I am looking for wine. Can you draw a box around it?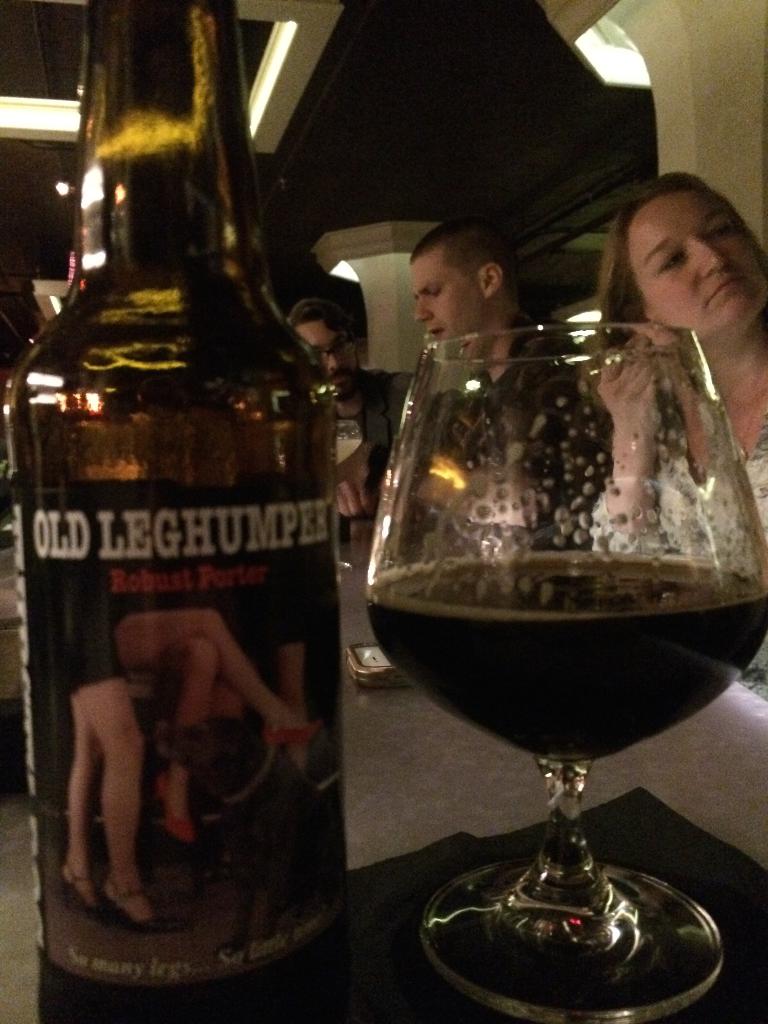
Sure, the bounding box is [348, 543, 764, 771].
